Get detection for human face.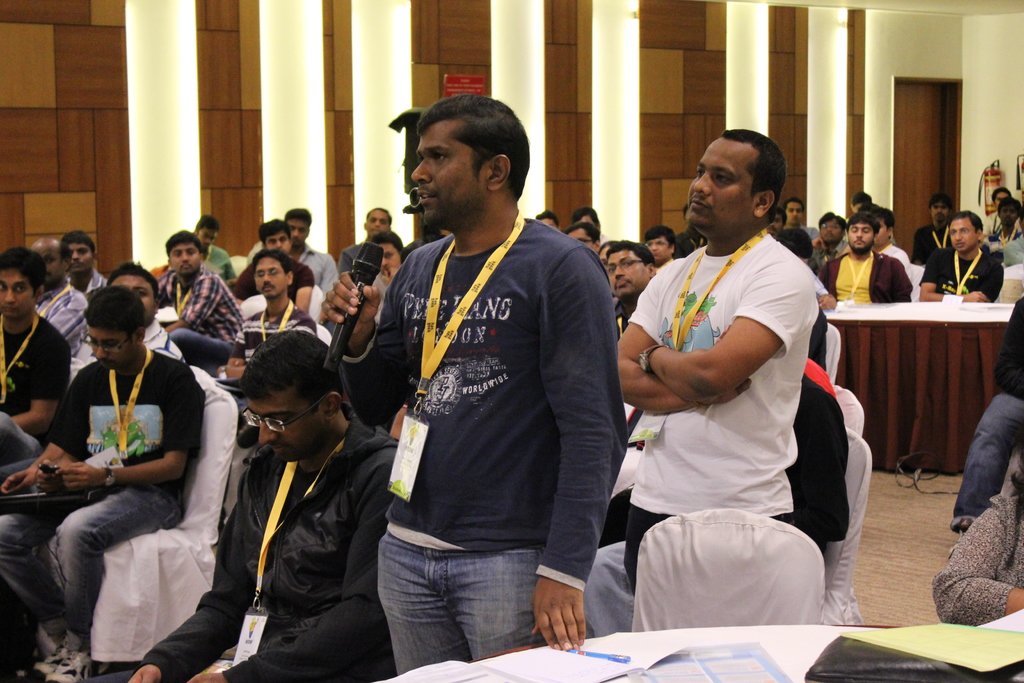
Detection: [x1=607, y1=249, x2=649, y2=297].
